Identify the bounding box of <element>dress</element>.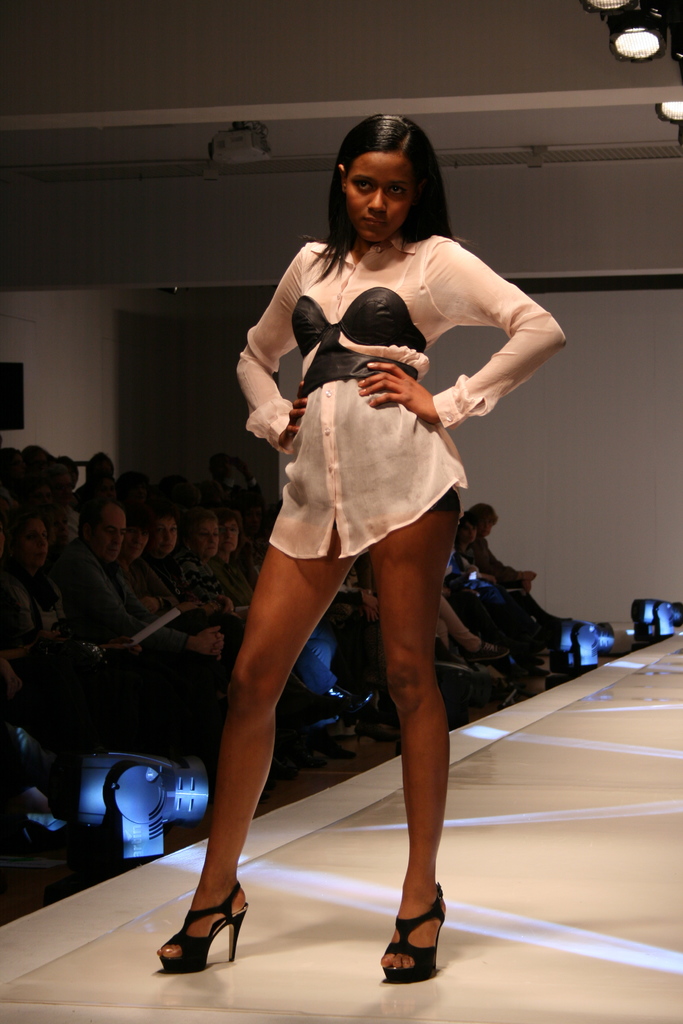
select_region(236, 232, 566, 556).
